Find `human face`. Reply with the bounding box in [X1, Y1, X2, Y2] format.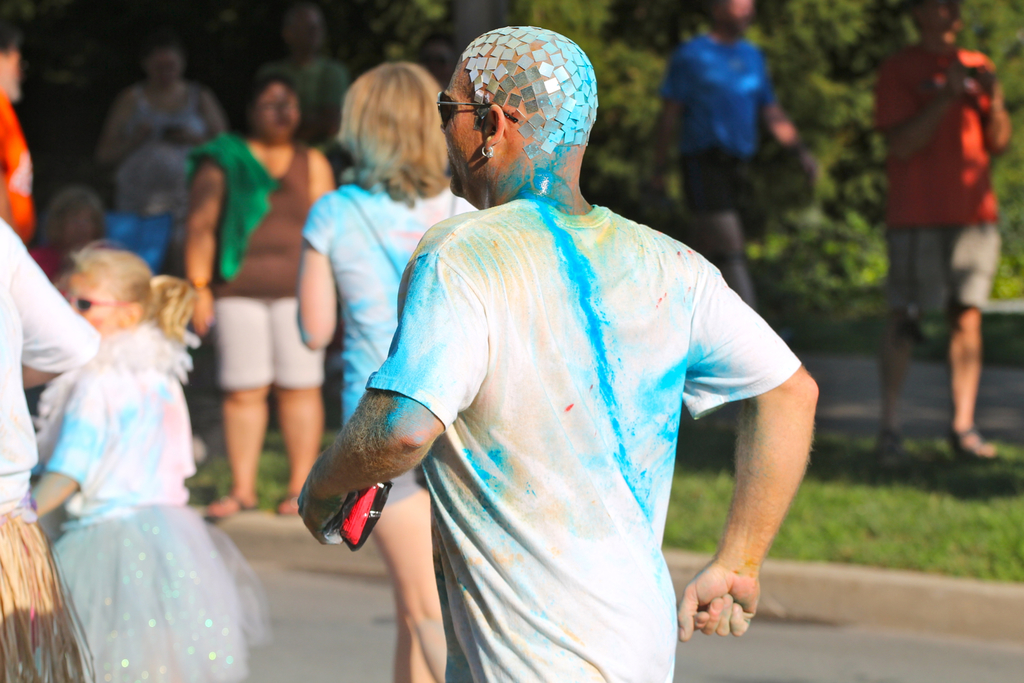
[254, 81, 303, 136].
